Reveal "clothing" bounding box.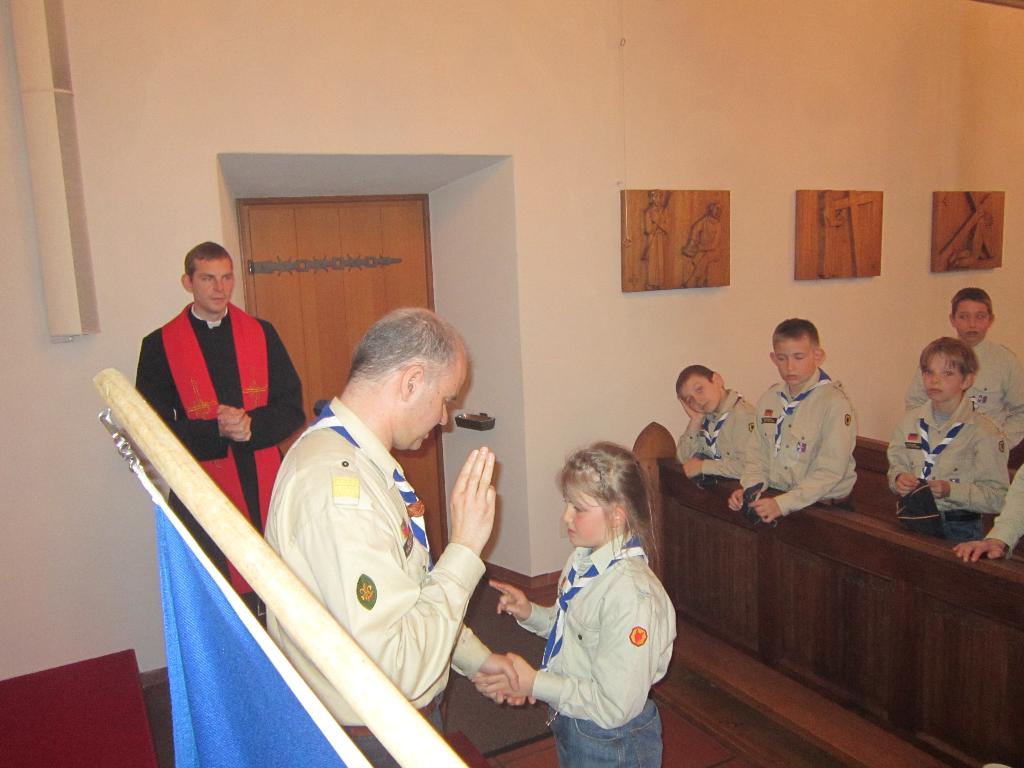
Revealed: pyautogui.locateOnScreen(682, 370, 758, 489).
